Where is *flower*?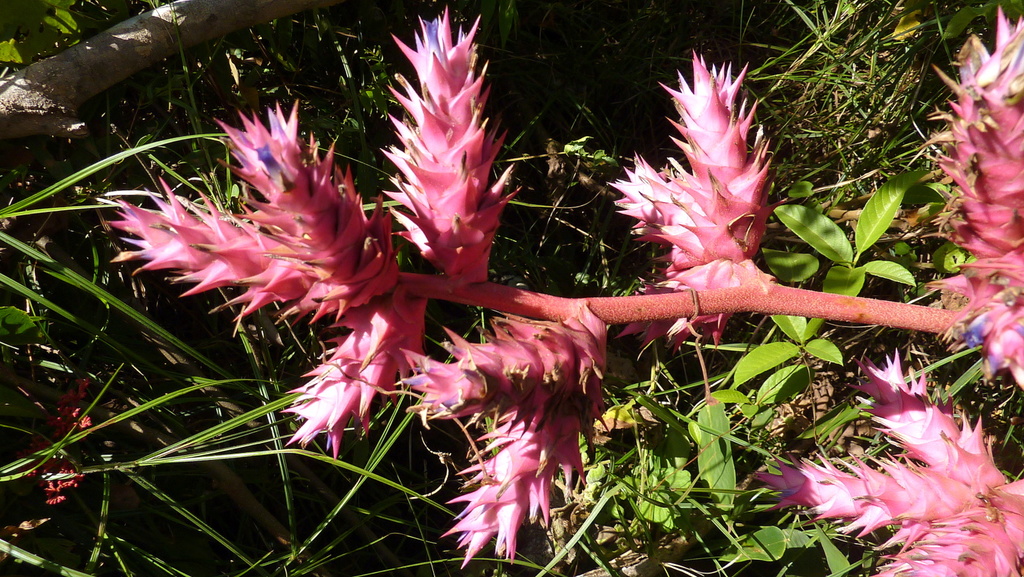
box=[909, 3, 1023, 370].
